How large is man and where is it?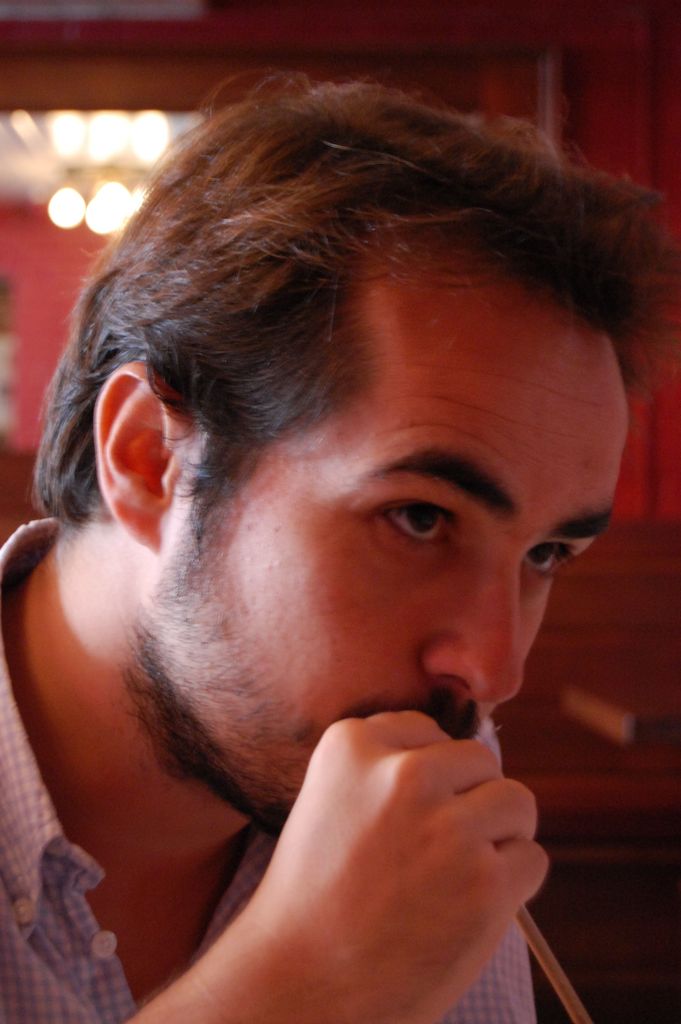
Bounding box: 0,66,680,1023.
